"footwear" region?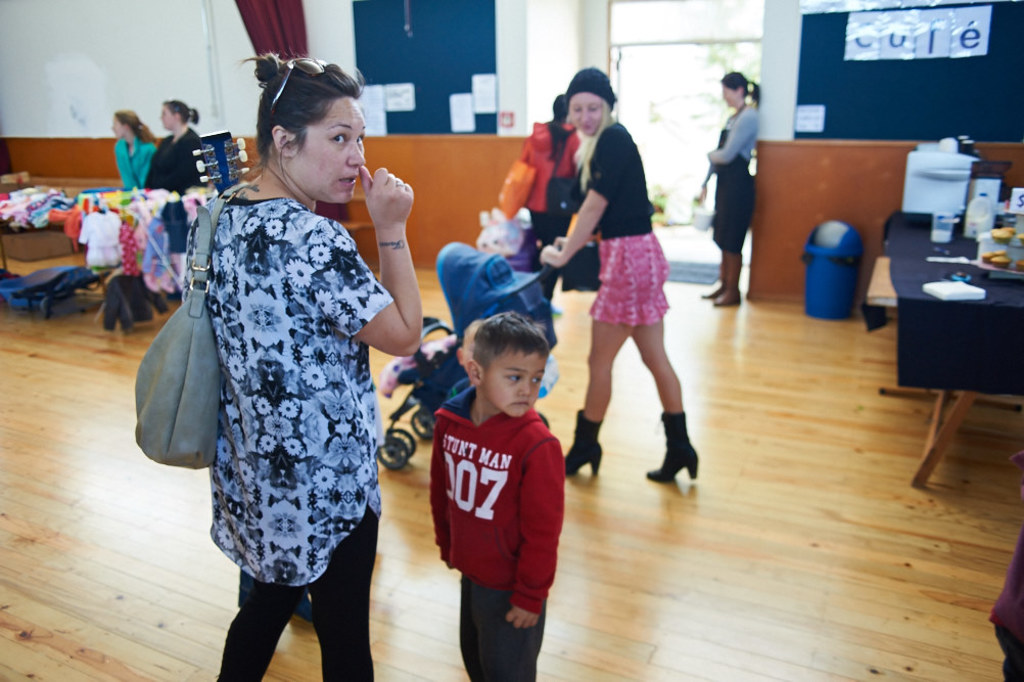
701,278,728,301
